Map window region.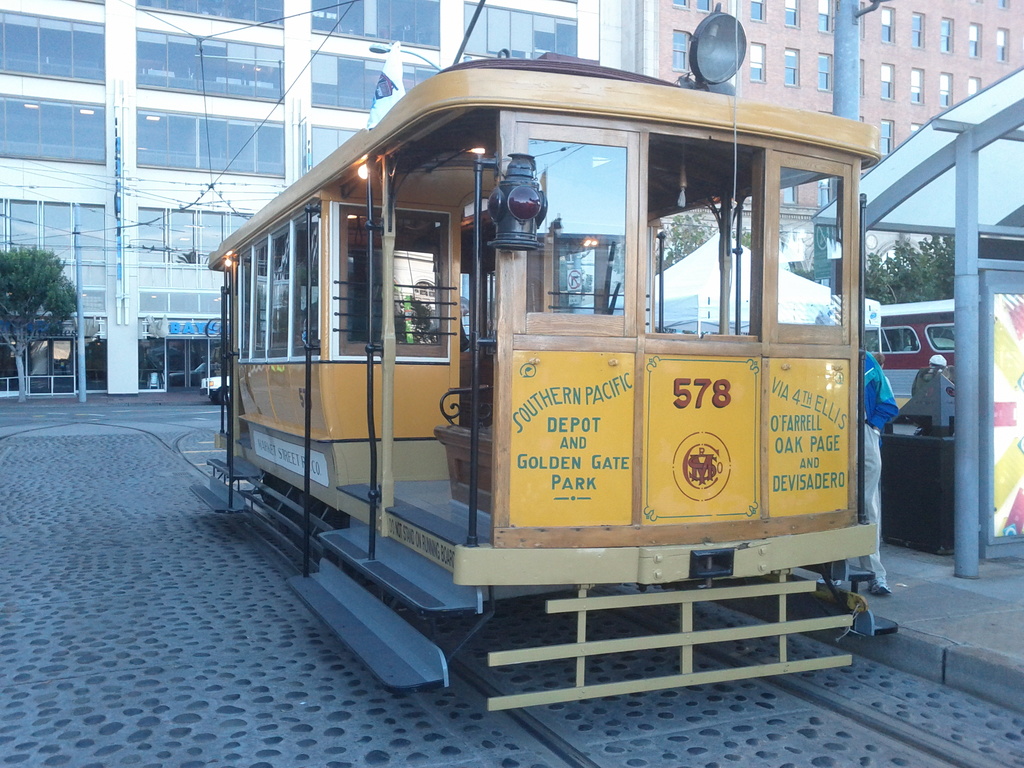
Mapped to [312,122,369,172].
